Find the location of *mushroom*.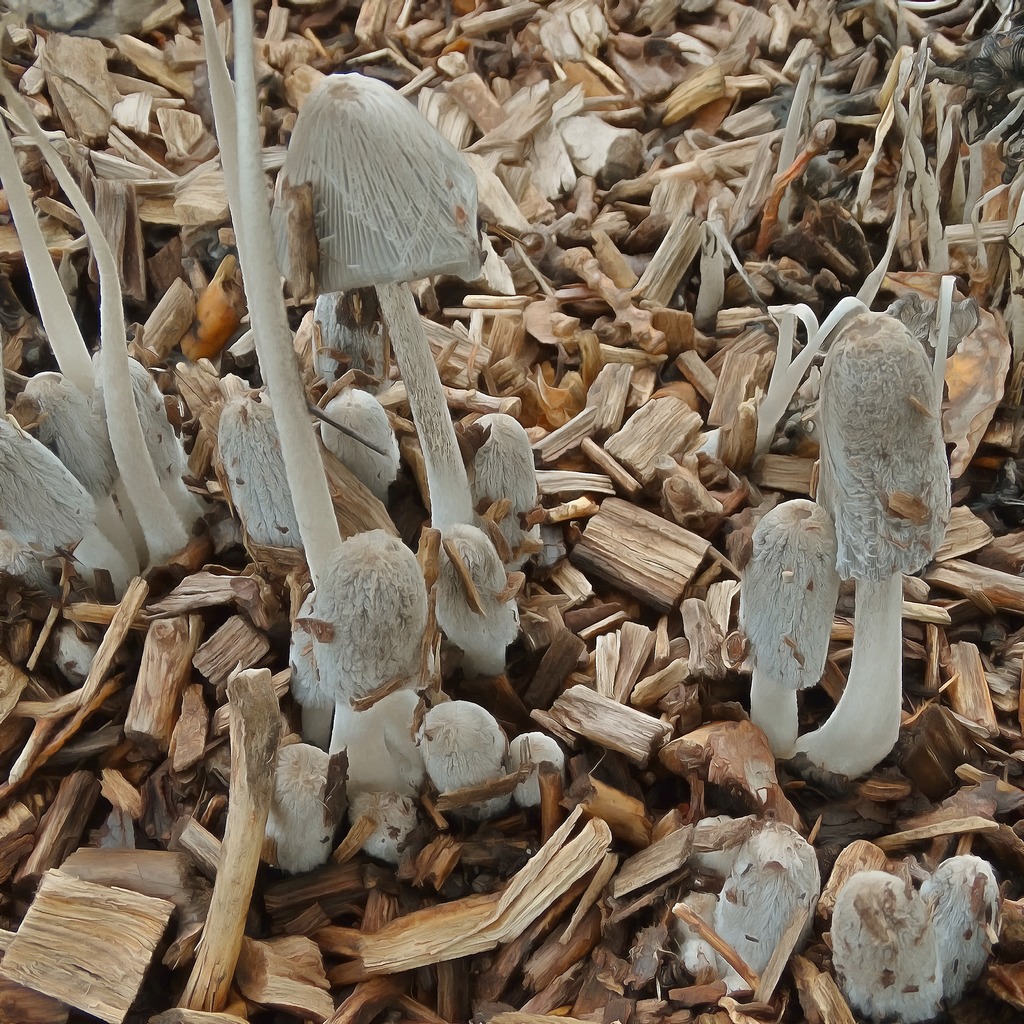
Location: [x1=0, y1=415, x2=131, y2=605].
